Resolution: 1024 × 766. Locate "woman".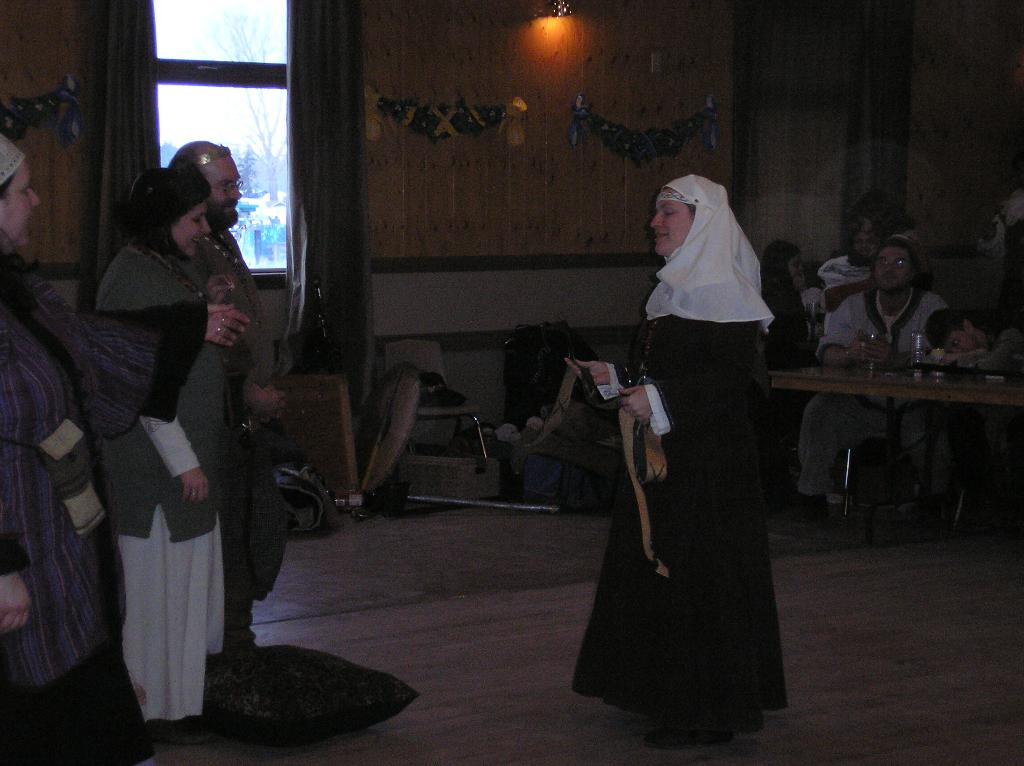
bbox(559, 174, 792, 744).
